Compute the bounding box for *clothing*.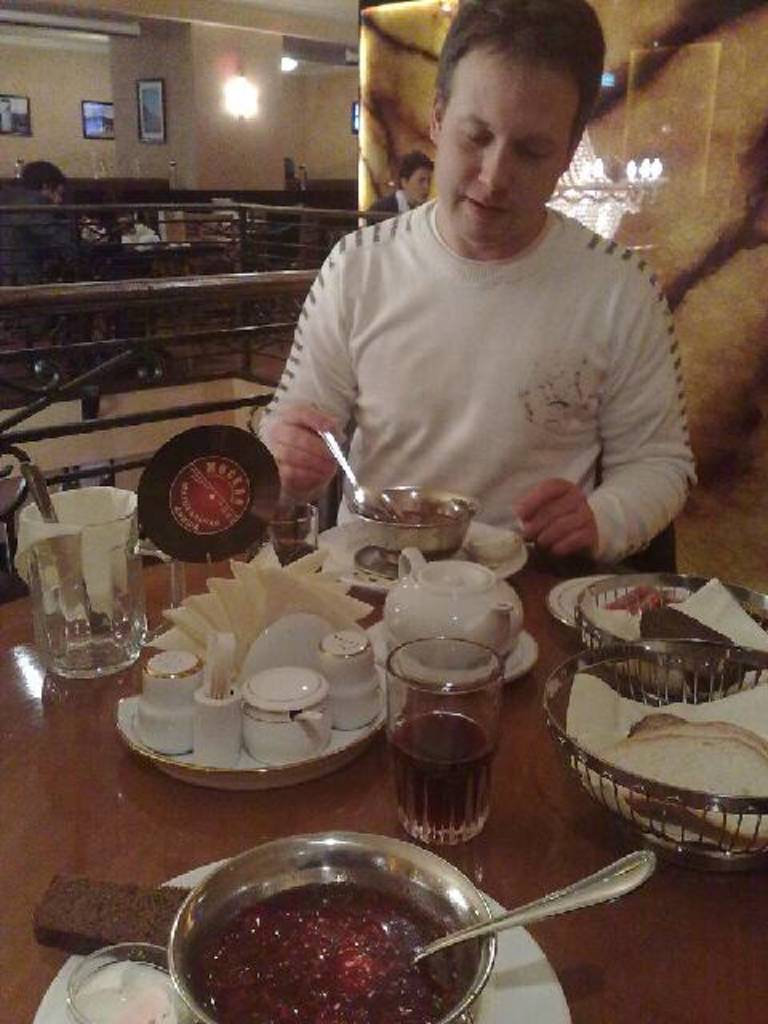
select_region(267, 214, 685, 595).
